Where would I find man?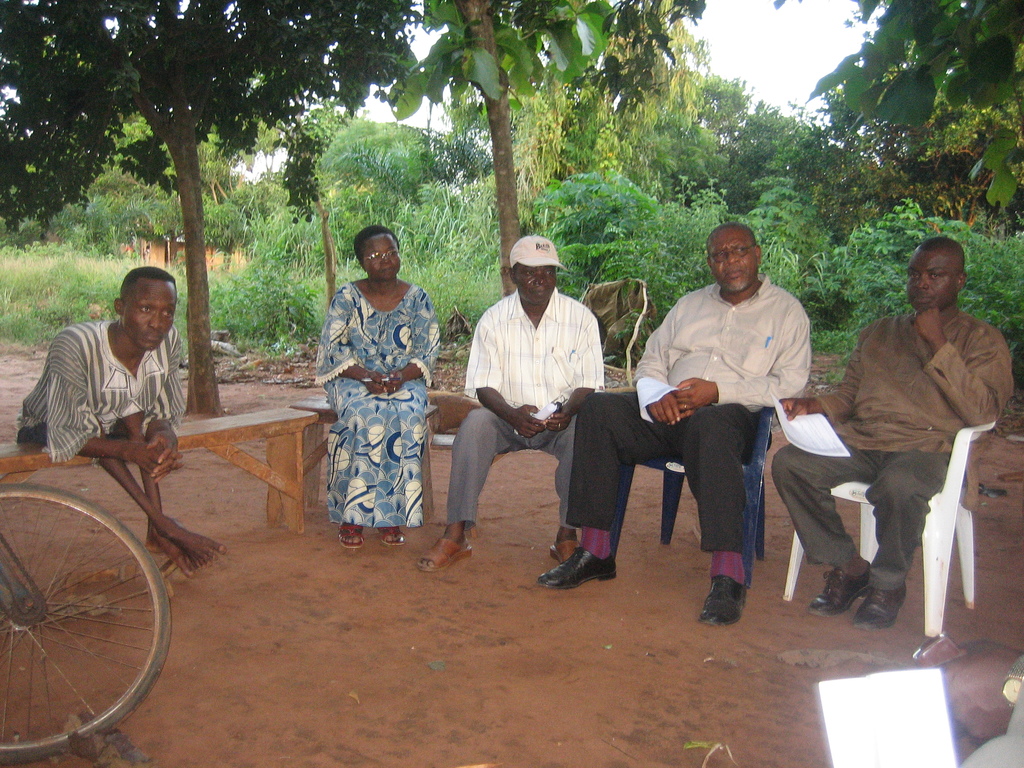
At bbox=(17, 264, 223, 578).
